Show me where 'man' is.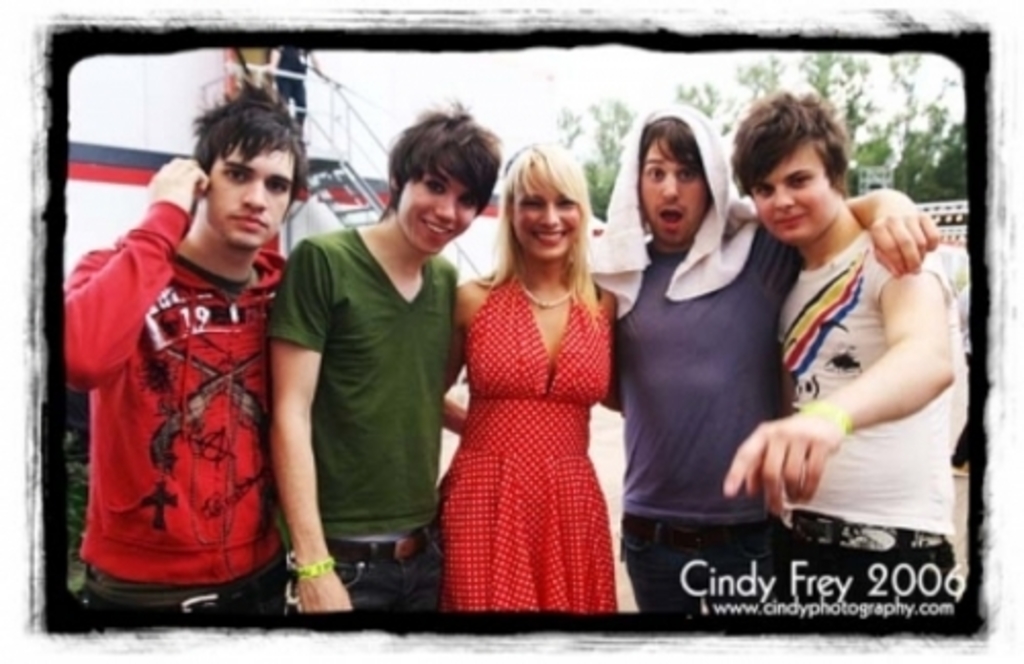
'man' is at crop(565, 107, 942, 617).
